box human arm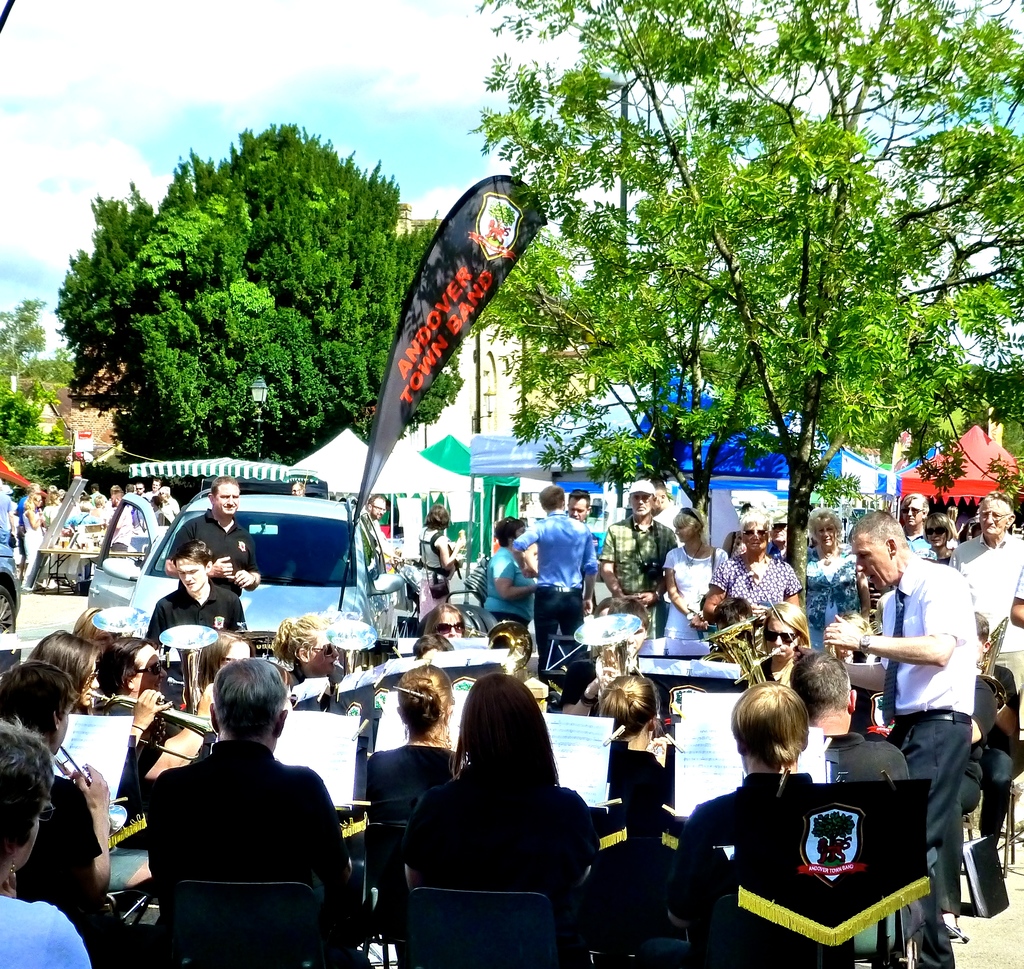
600, 527, 621, 597
